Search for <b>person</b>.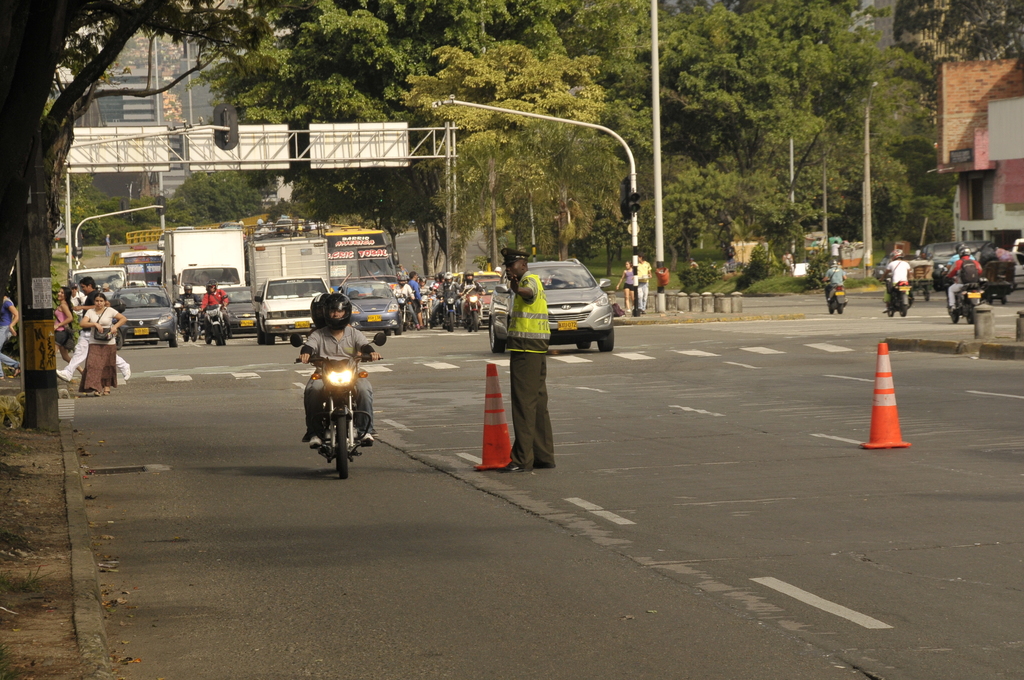
Found at l=394, t=277, r=417, b=329.
